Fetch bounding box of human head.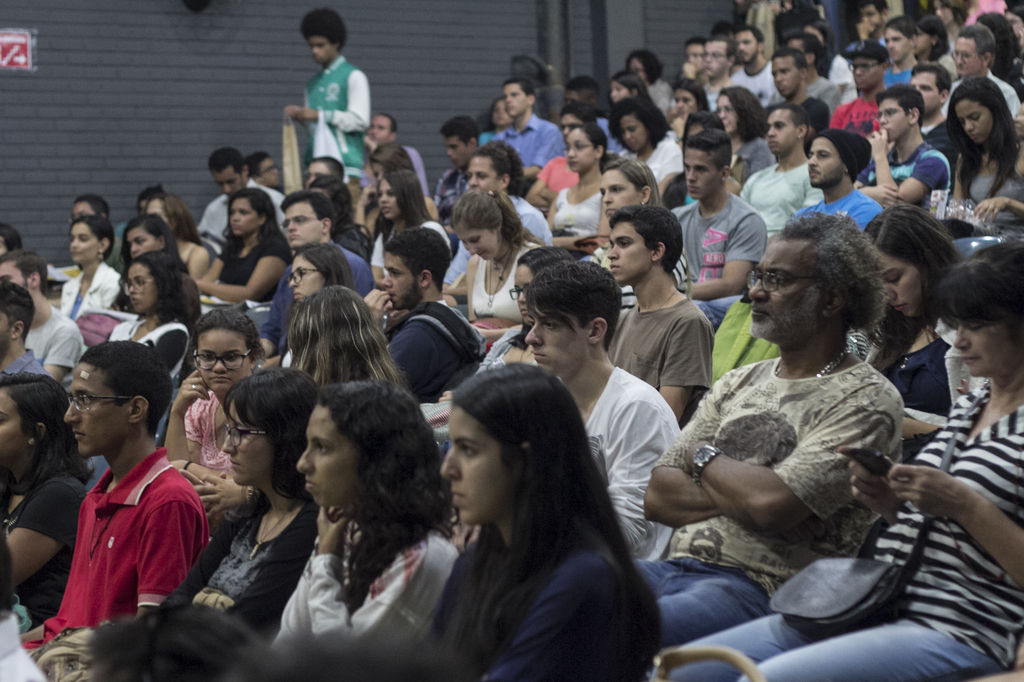
Bbox: (445,114,479,170).
